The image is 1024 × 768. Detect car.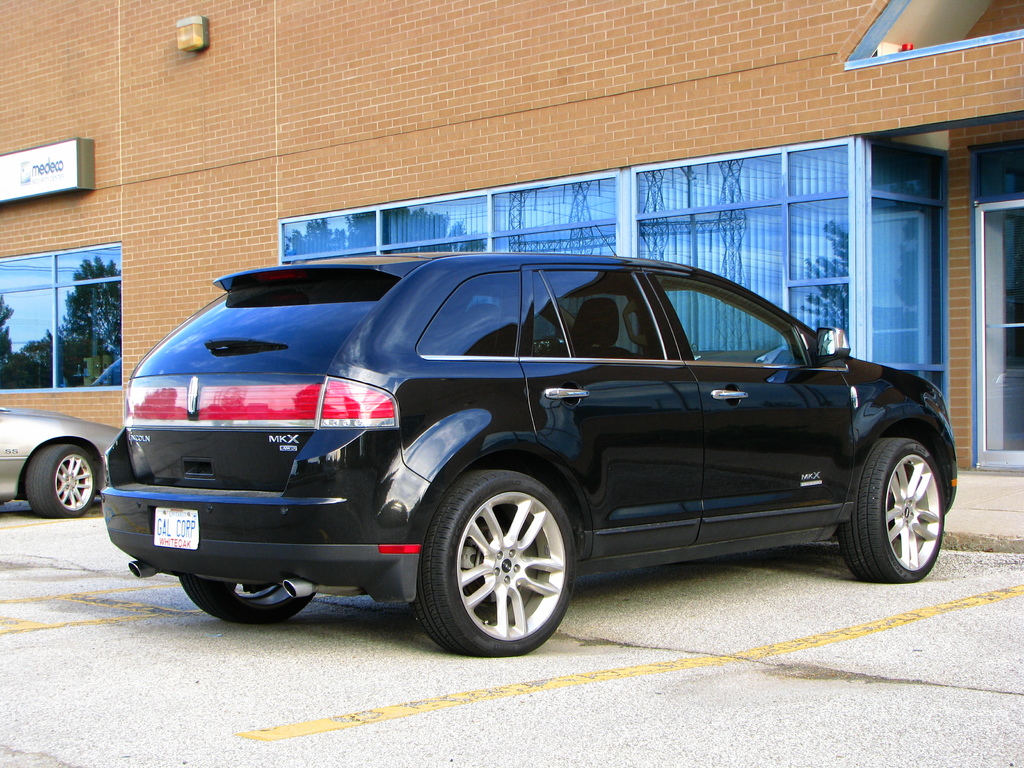
Detection: 122:239:953:662.
